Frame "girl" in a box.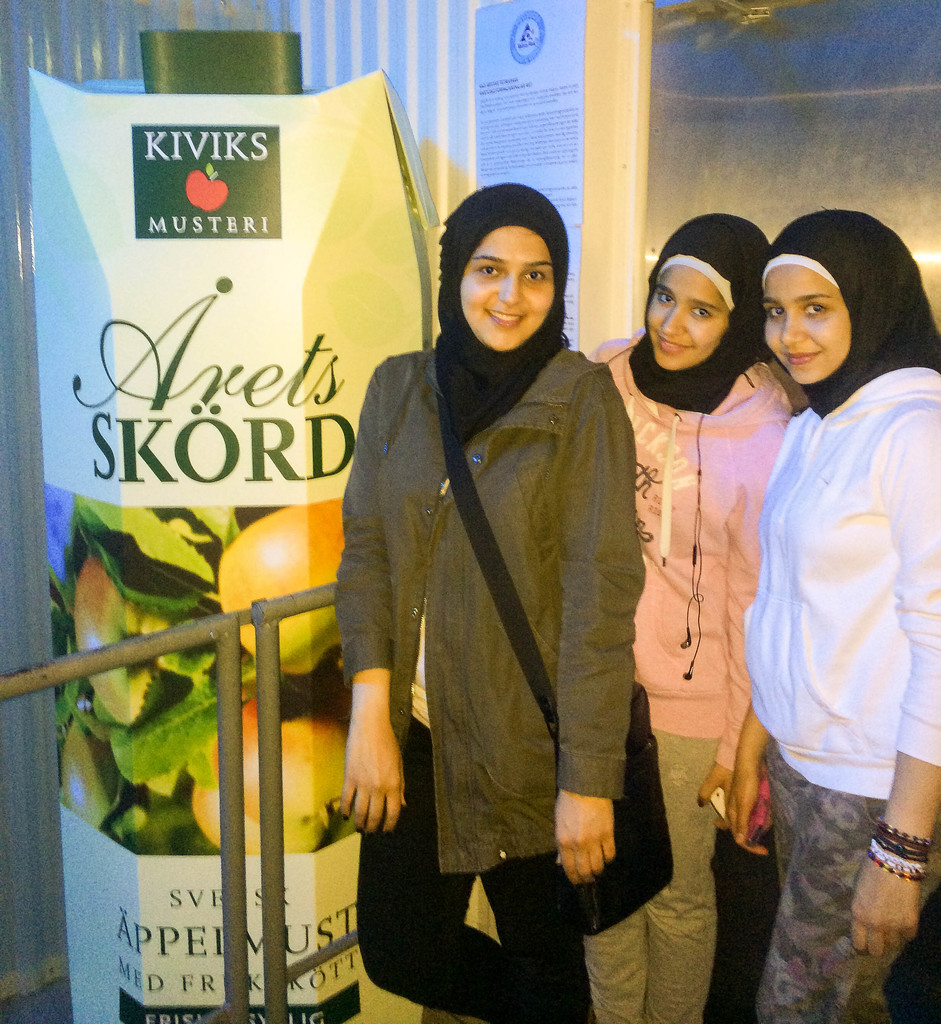
586/209/792/1023.
